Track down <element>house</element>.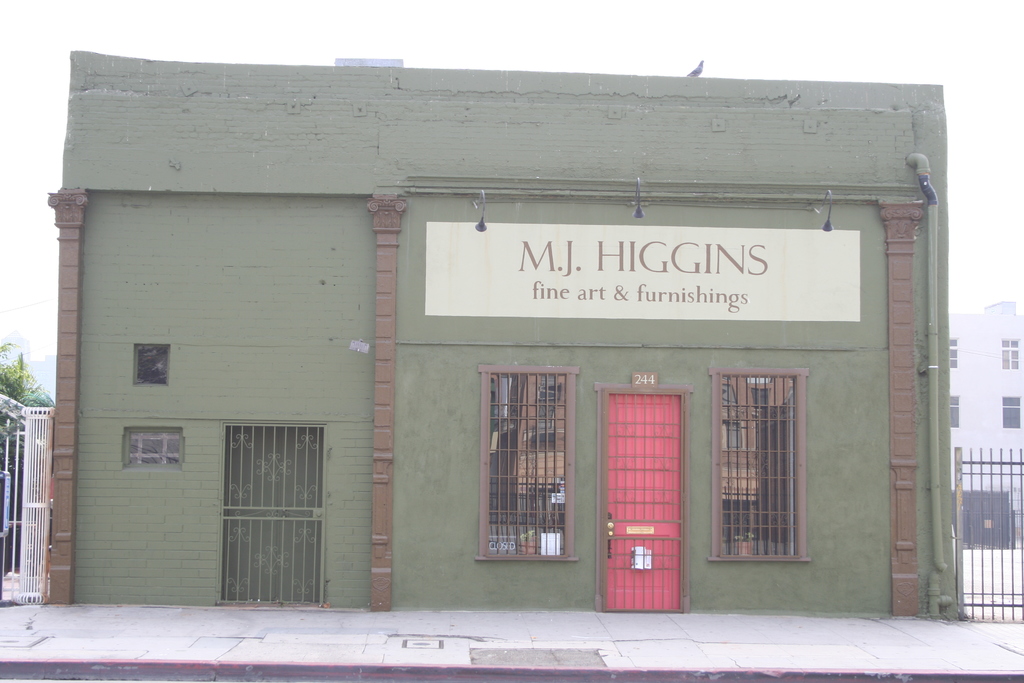
Tracked to x1=36 y1=48 x2=973 y2=620.
